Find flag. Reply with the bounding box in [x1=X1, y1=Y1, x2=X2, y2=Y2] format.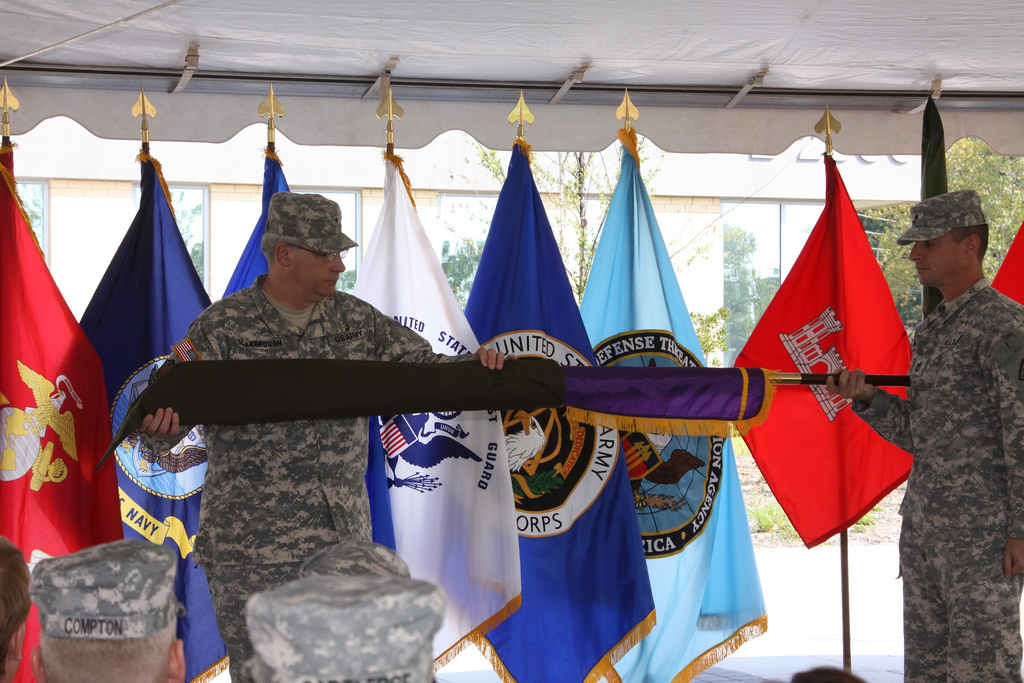
[x1=39, y1=155, x2=229, y2=682].
